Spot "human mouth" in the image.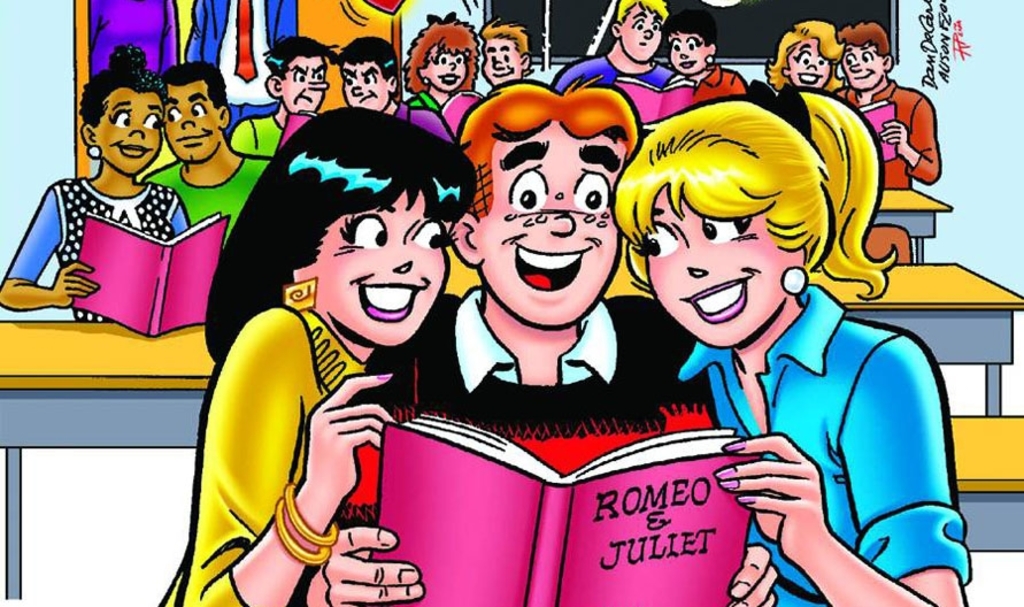
"human mouth" found at pyautogui.locateOnScreen(677, 56, 705, 71).
